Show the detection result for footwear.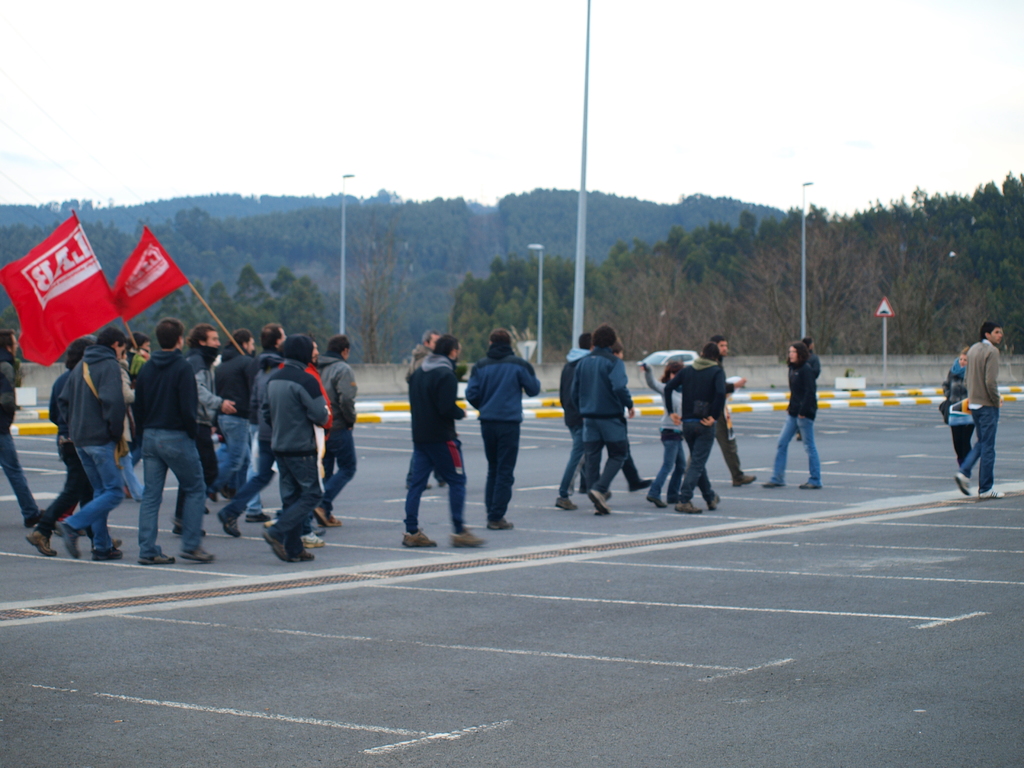
pyautogui.locateOnScreen(262, 525, 299, 564).
